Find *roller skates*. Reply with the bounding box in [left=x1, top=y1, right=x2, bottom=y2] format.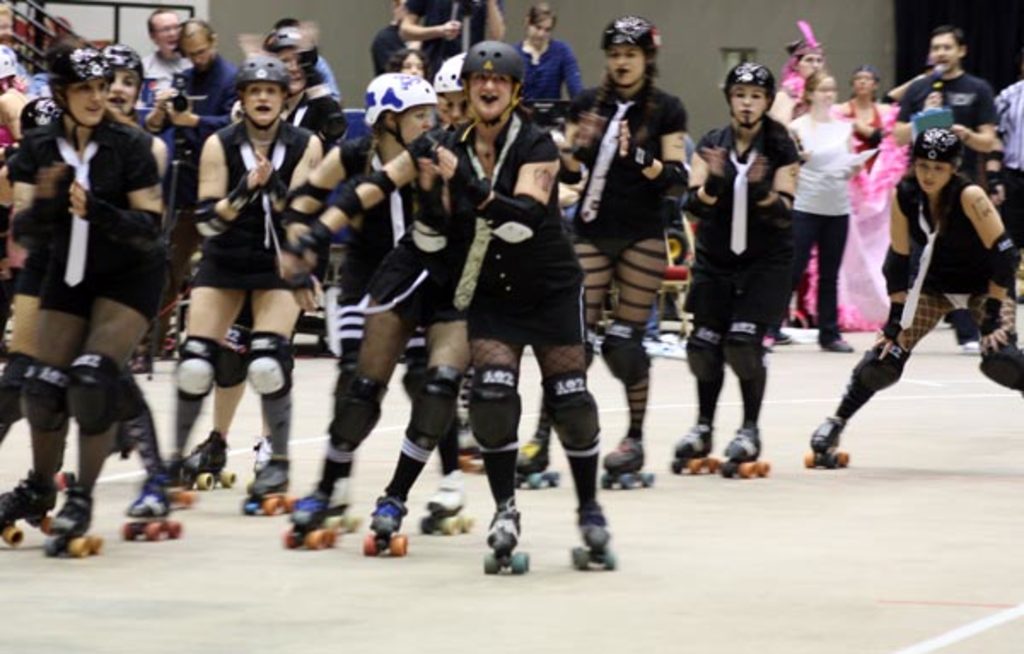
[left=676, top=420, right=722, bottom=476].
